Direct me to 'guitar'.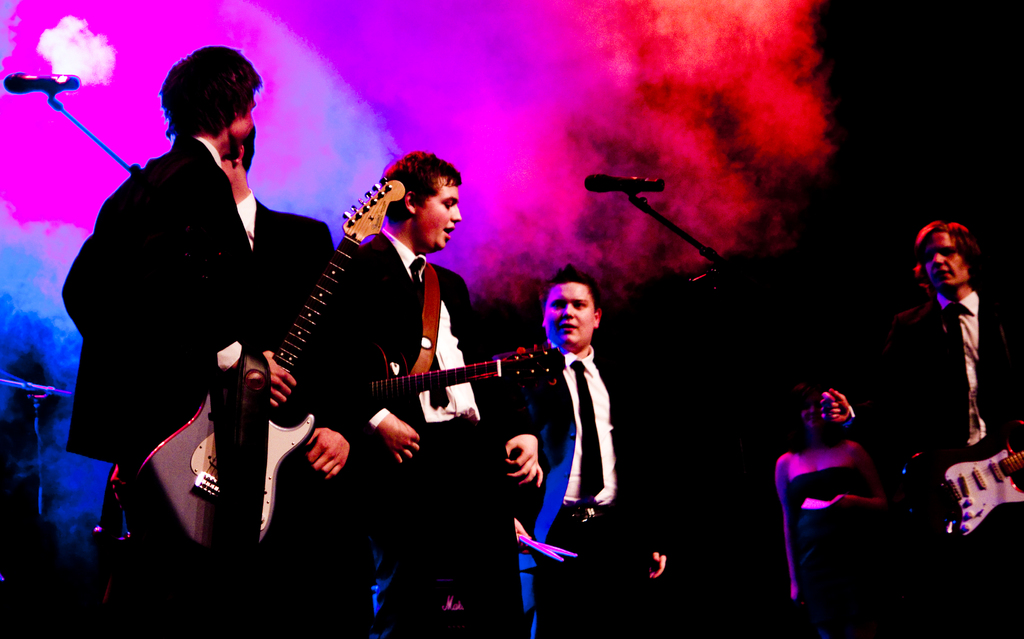
Direction: BBox(899, 418, 1023, 554).
